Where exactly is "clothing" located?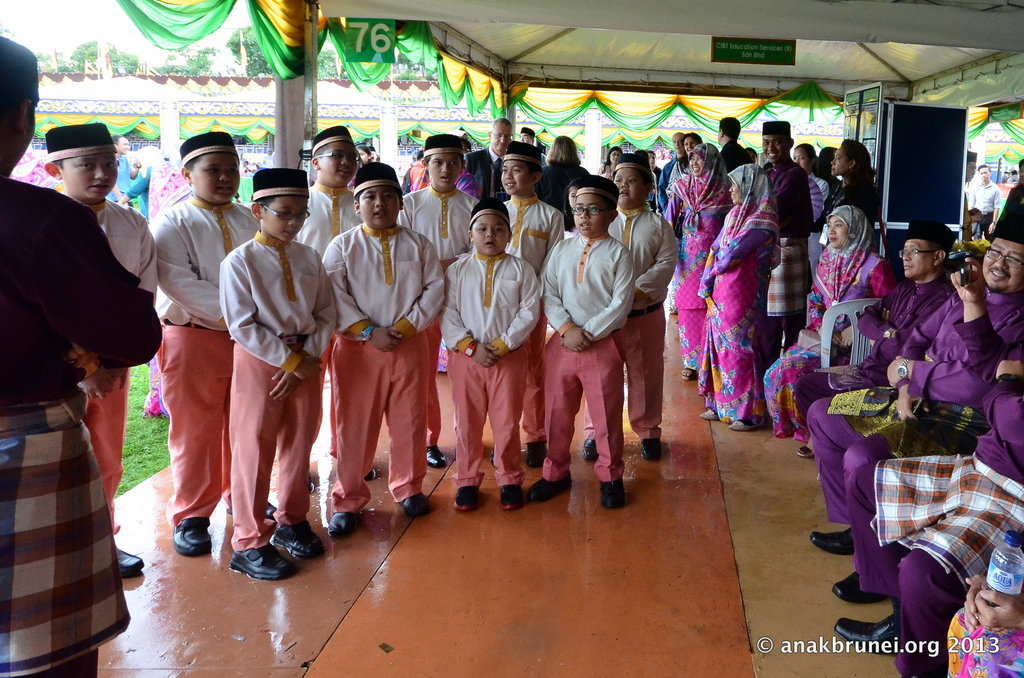
Its bounding box is BBox(161, 321, 232, 526).
